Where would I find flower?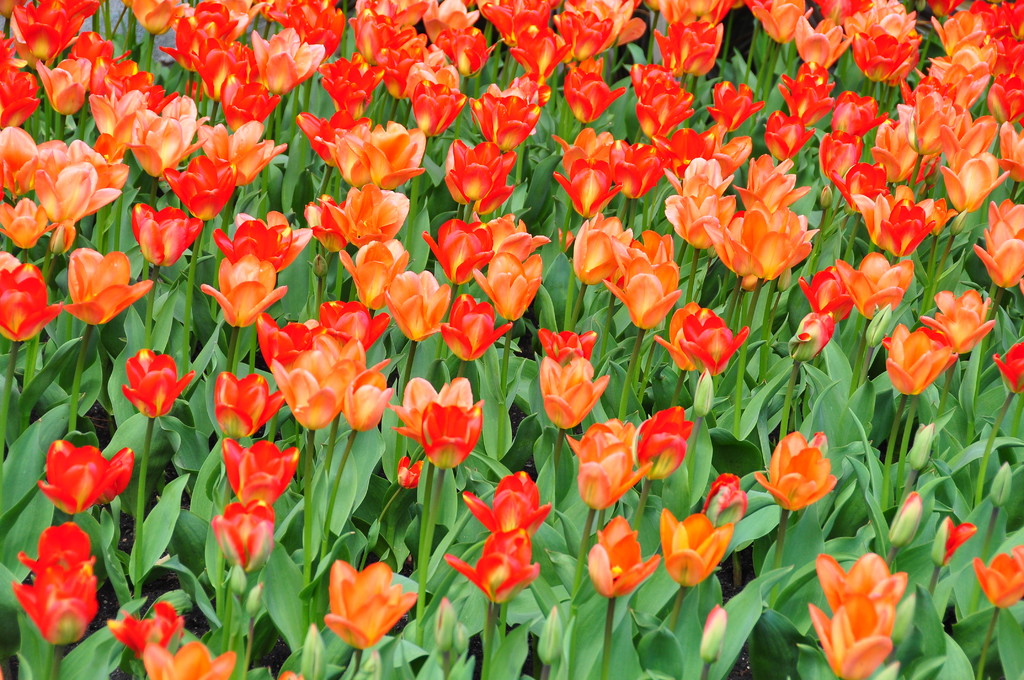
At 701/469/746/526.
